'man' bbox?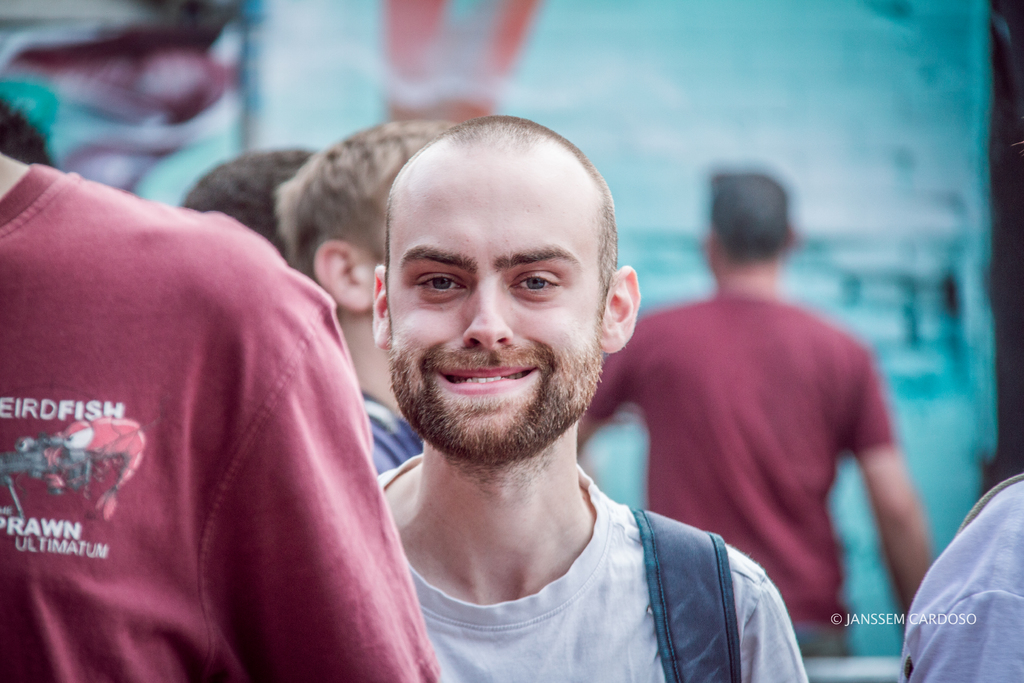
{"x1": 282, "y1": 113, "x2": 453, "y2": 481}
